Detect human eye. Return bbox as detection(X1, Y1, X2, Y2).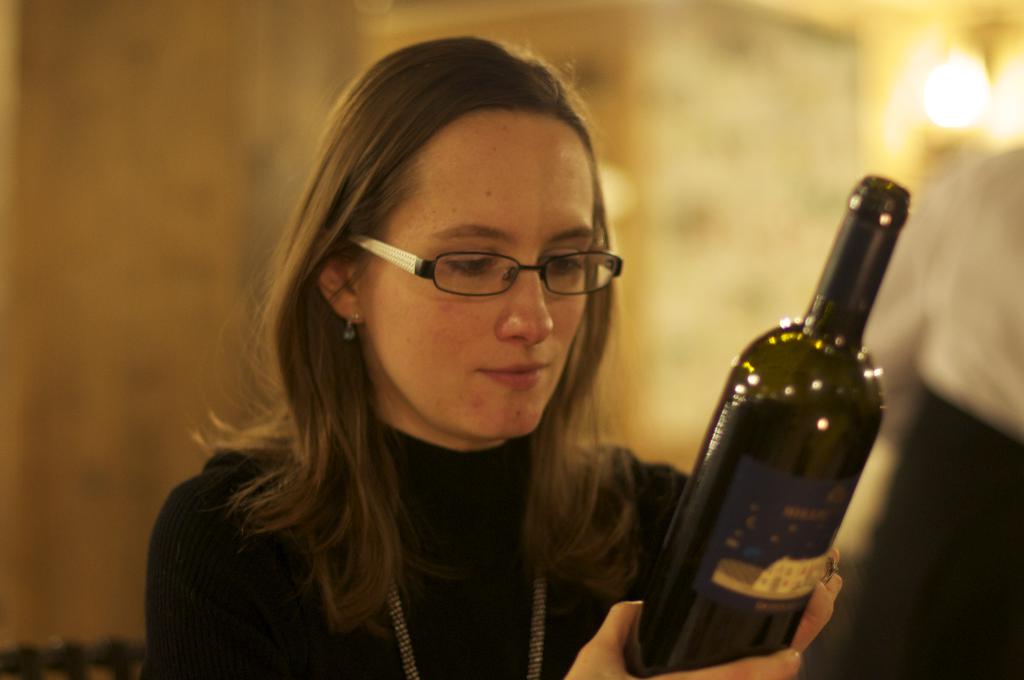
detection(442, 252, 494, 281).
